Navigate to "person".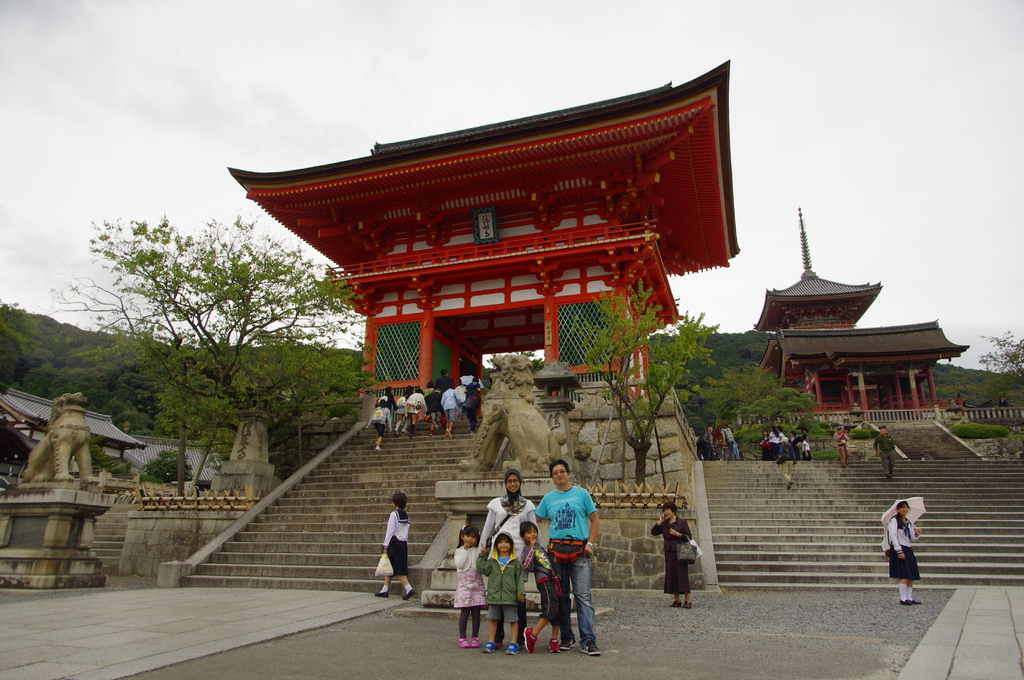
Navigation target: (x1=835, y1=424, x2=845, y2=460).
